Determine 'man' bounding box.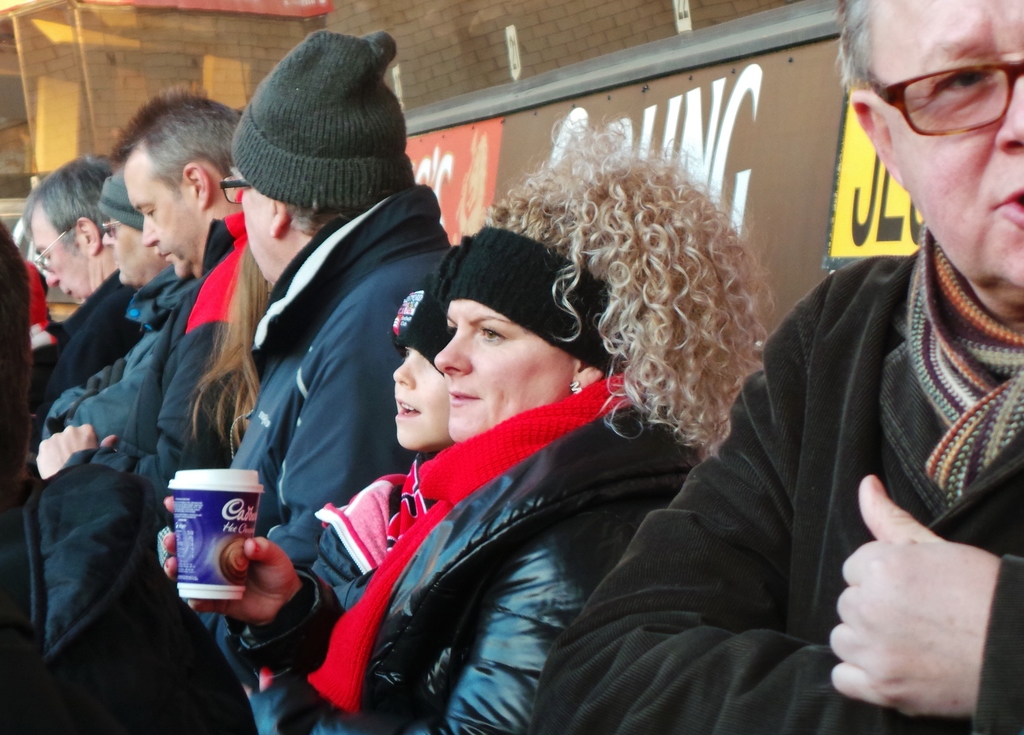
Determined: l=40, t=168, r=186, b=463.
